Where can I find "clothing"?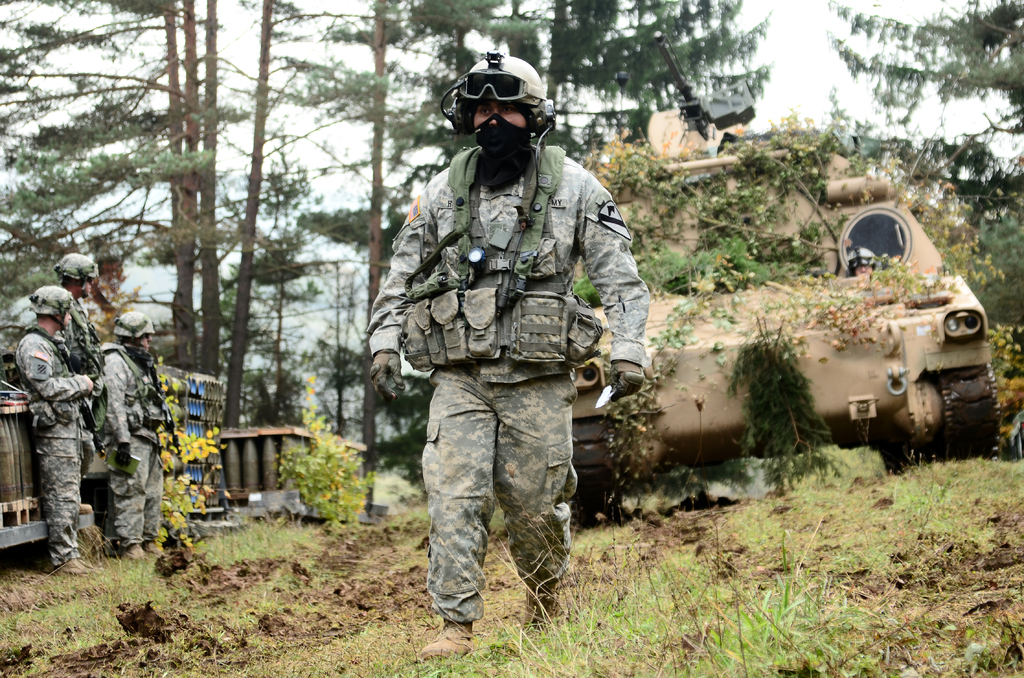
You can find it at x1=100 y1=340 x2=173 y2=550.
